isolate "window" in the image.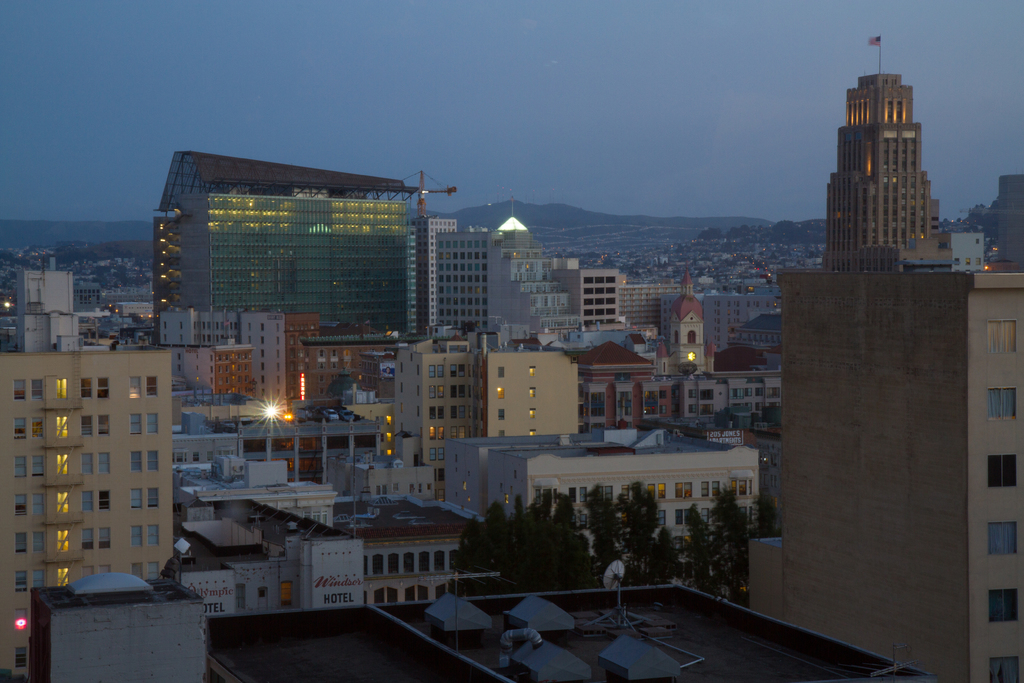
Isolated region: (459, 404, 467, 420).
